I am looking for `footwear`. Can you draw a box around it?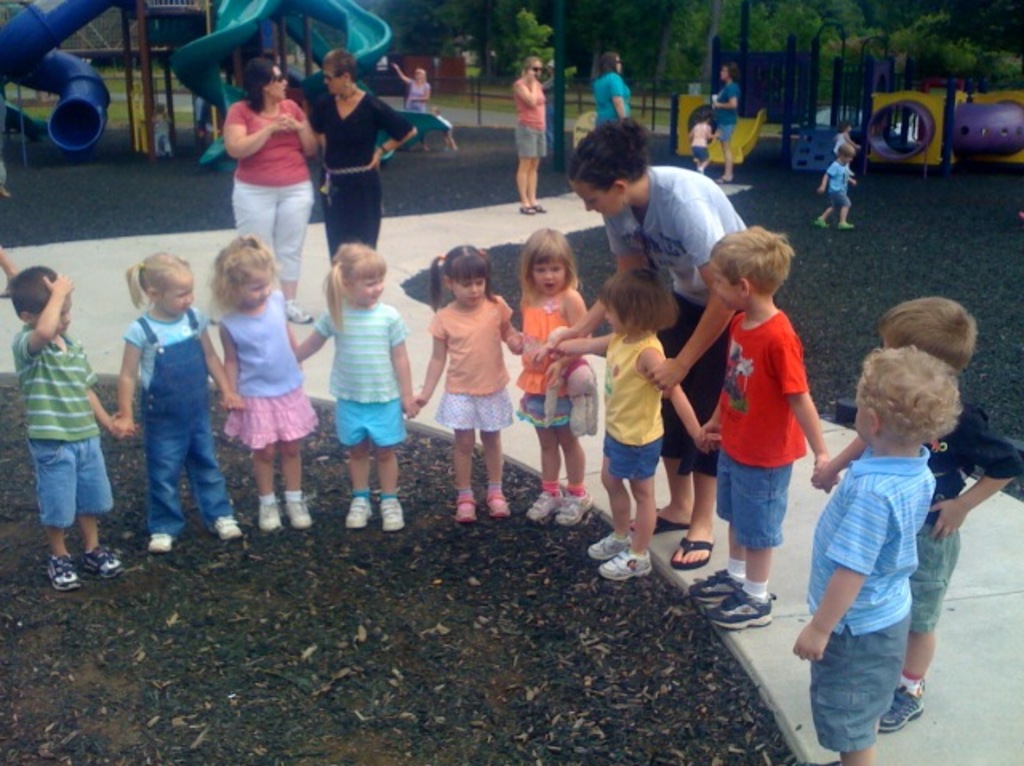
Sure, the bounding box is 813,213,826,229.
